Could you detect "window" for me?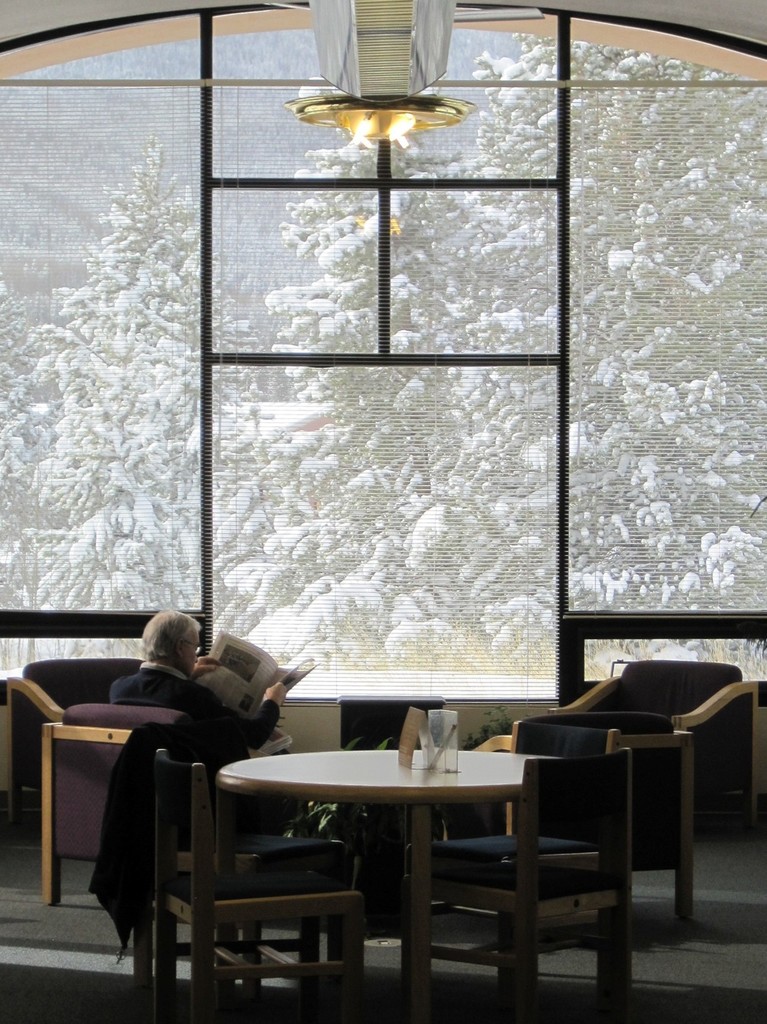
Detection result: <box>0,0,766,693</box>.
